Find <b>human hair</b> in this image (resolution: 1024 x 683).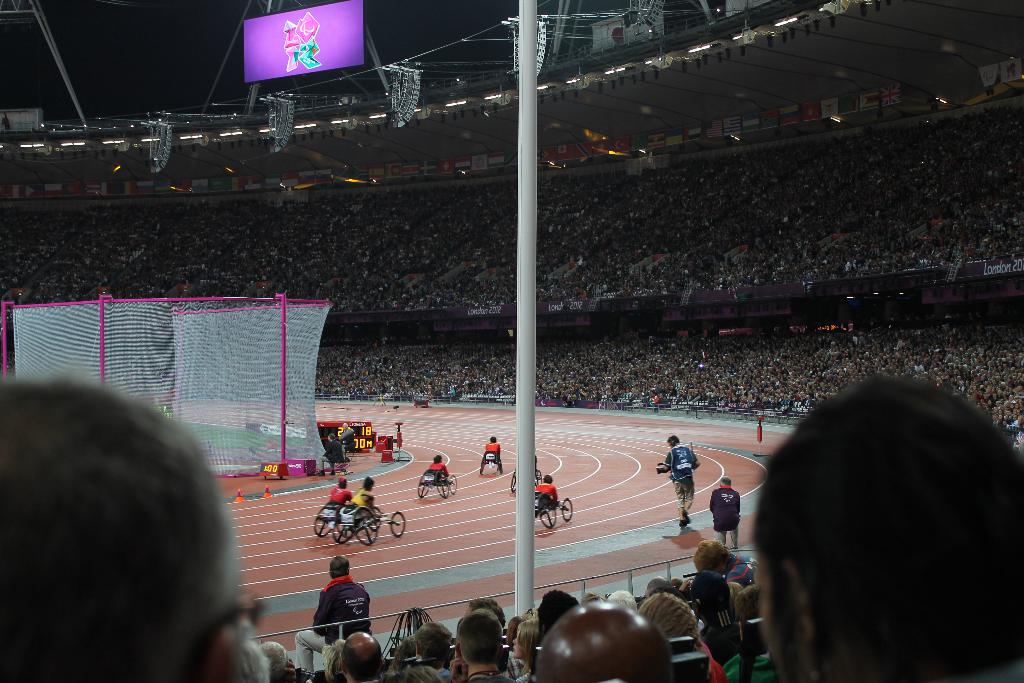
region(584, 589, 606, 606).
